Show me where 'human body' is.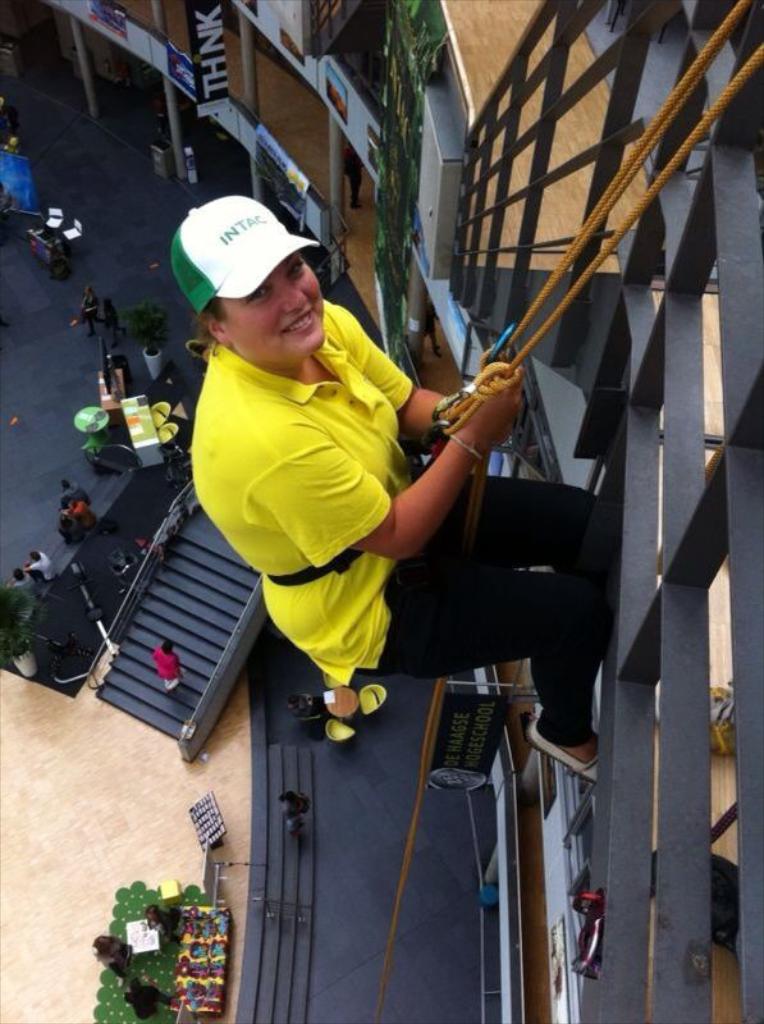
'human body' is at x1=82, y1=300, x2=96, y2=329.
